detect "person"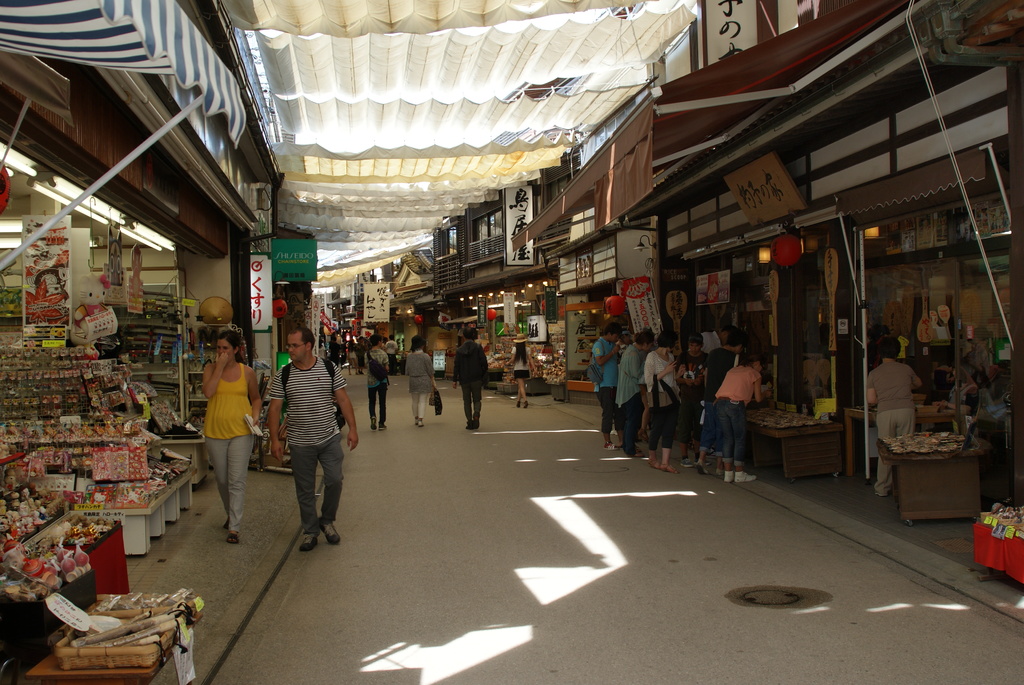
[453, 327, 488, 425]
